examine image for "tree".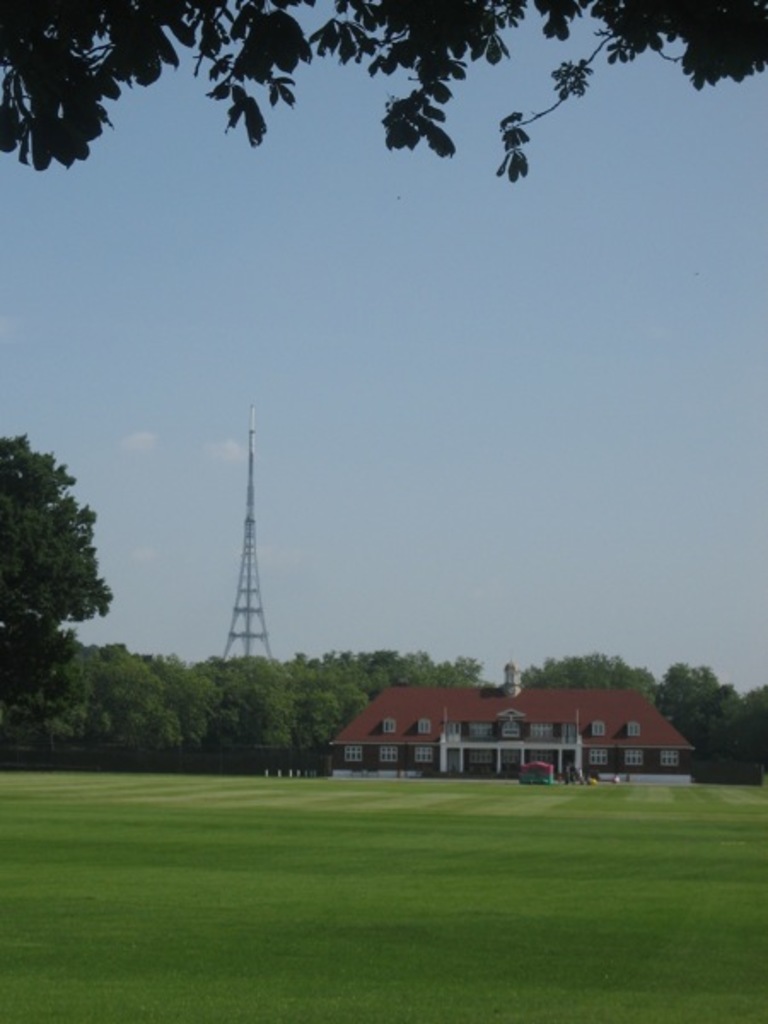
Examination result: 2 418 111 748.
